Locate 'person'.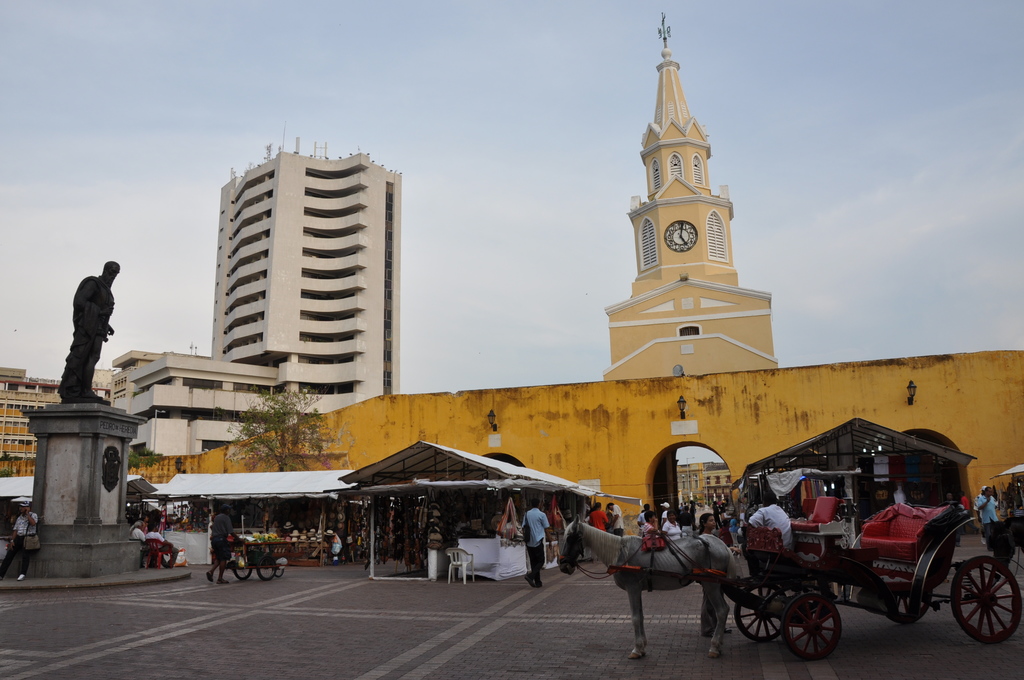
Bounding box: [0,501,44,582].
